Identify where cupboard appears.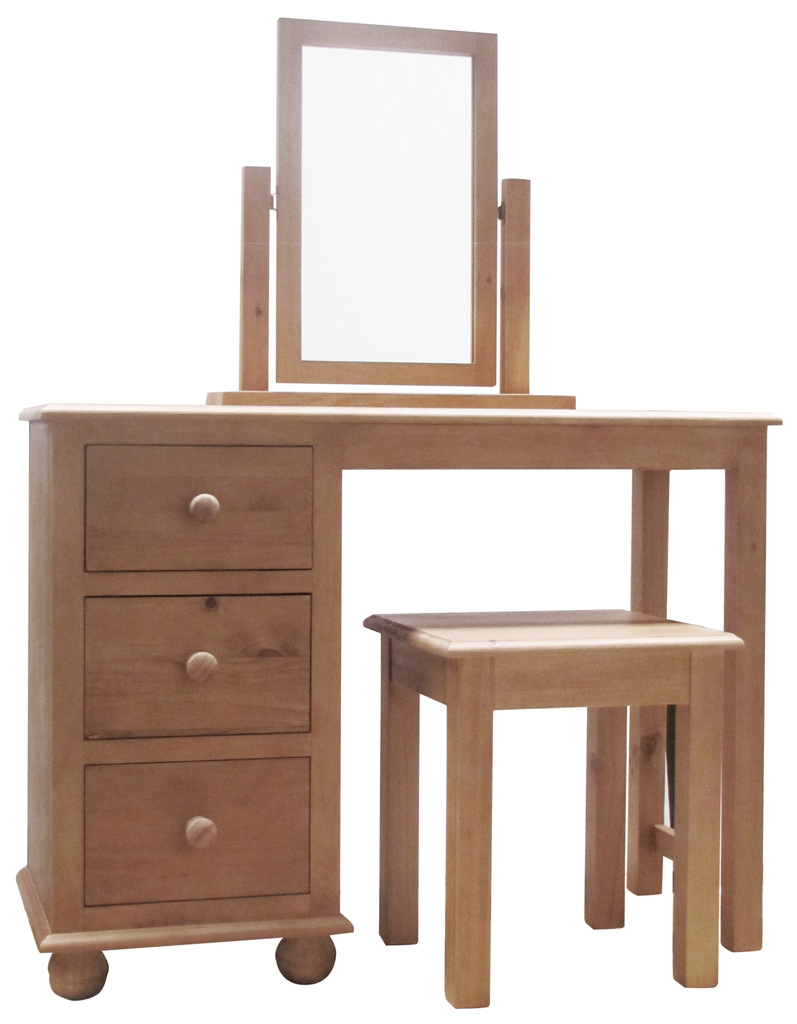
Appears at (left=16, top=410, right=359, bottom=1009).
